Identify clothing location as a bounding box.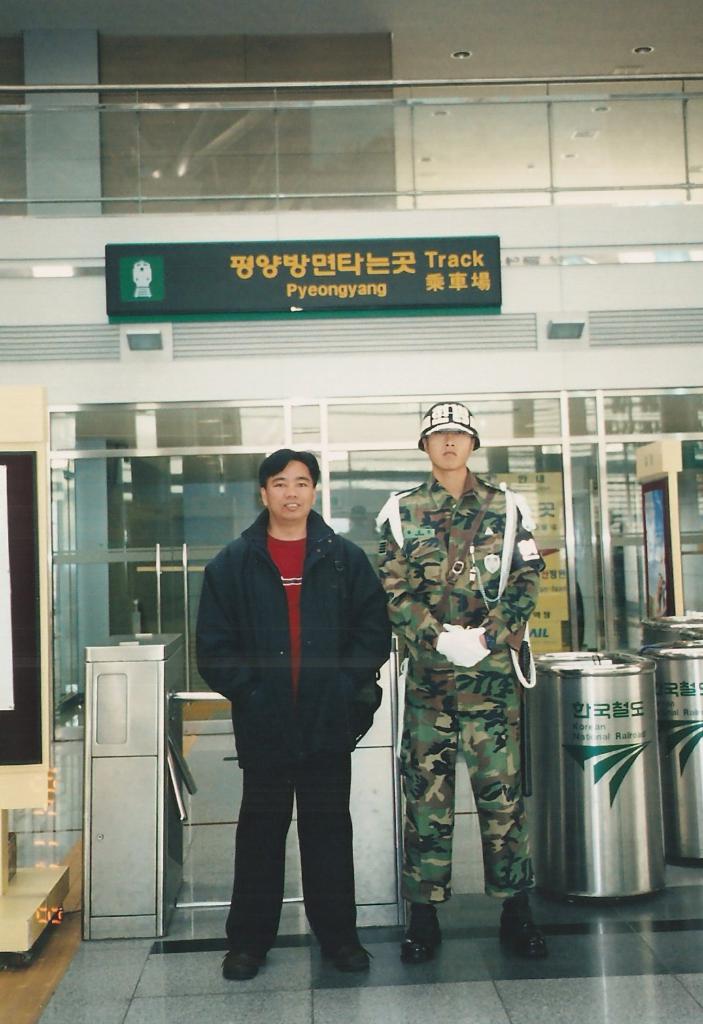
192/459/402/961.
